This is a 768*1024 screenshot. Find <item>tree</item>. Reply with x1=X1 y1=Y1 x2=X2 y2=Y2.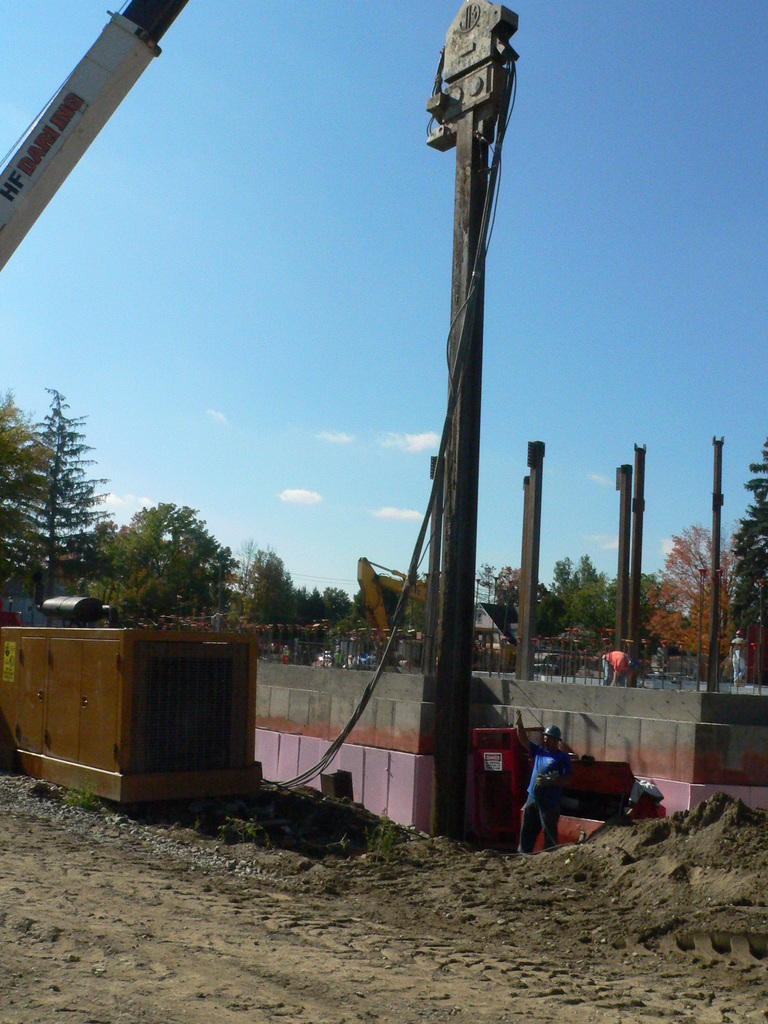
x1=723 y1=438 x2=767 y2=655.
